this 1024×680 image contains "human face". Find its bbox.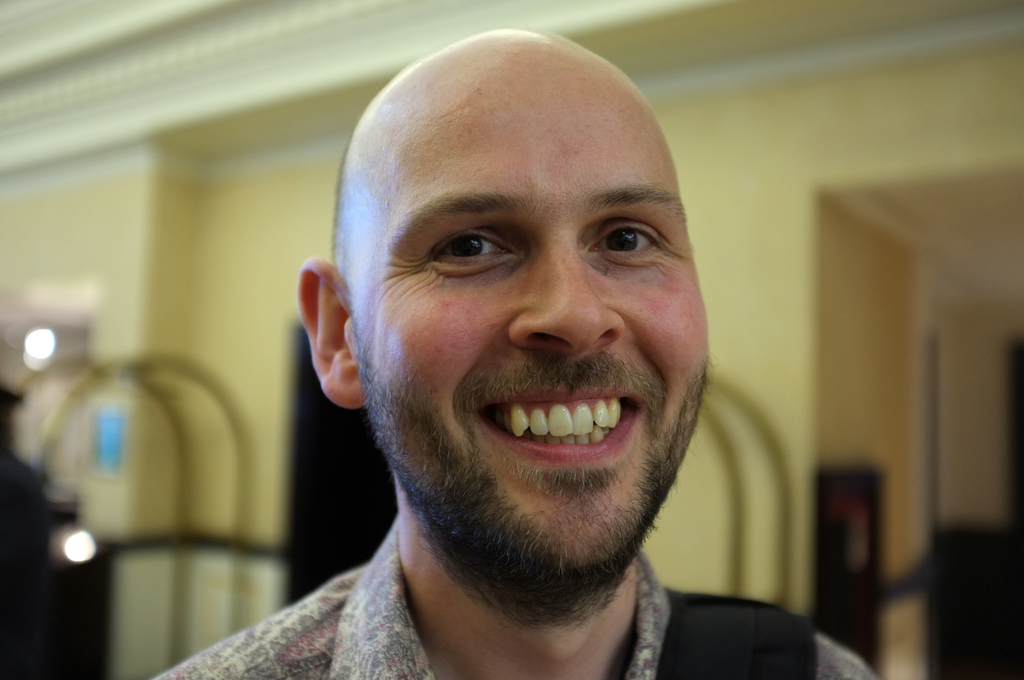
detection(349, 34, 718, 592).
